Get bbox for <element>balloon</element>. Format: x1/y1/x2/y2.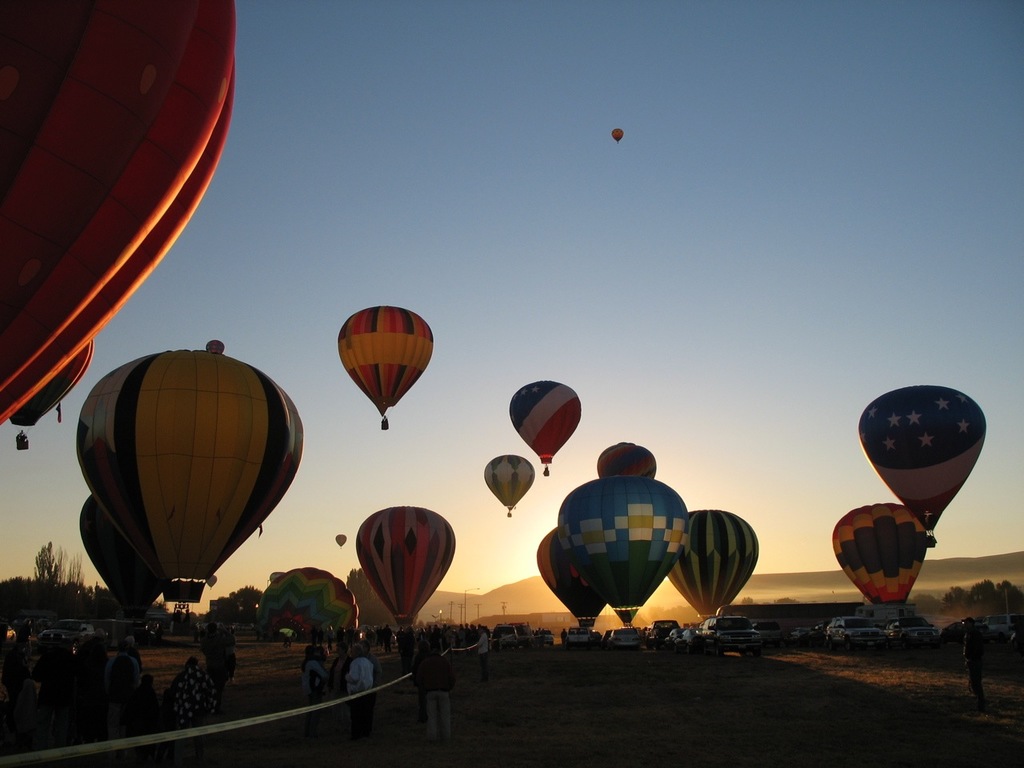
73/350/307/607.
